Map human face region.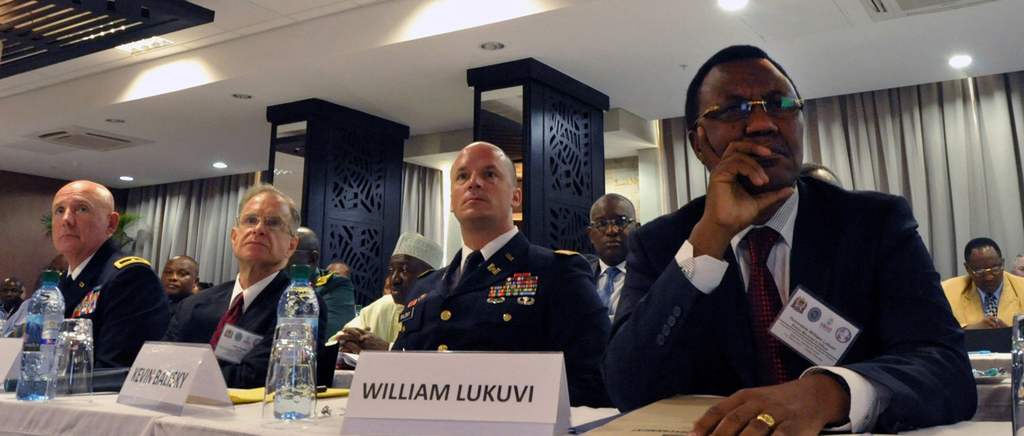
Mapped to region(232, 190, 295, 265).
